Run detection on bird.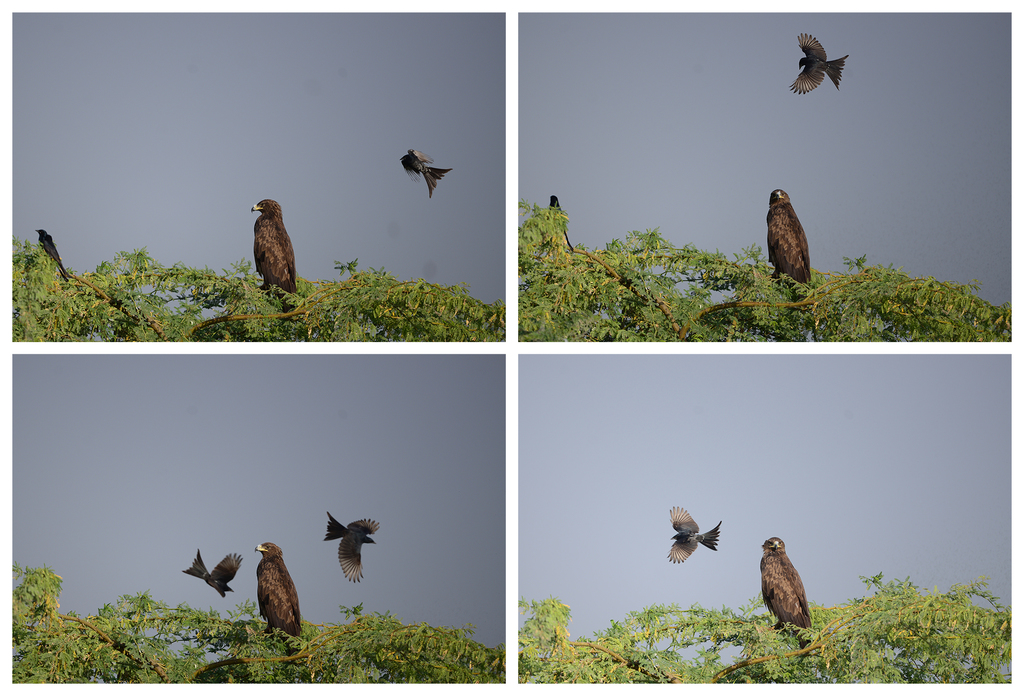
Result: l=252, t=197, r=296, b=293.
